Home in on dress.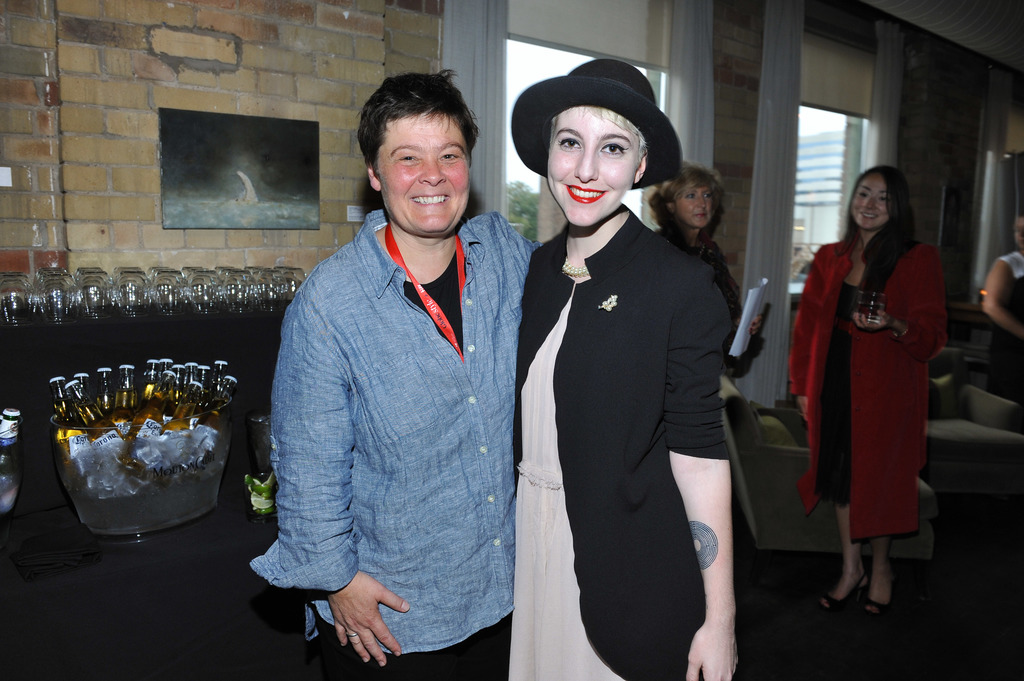
Homed in at region(509, 208, 729, 680).
